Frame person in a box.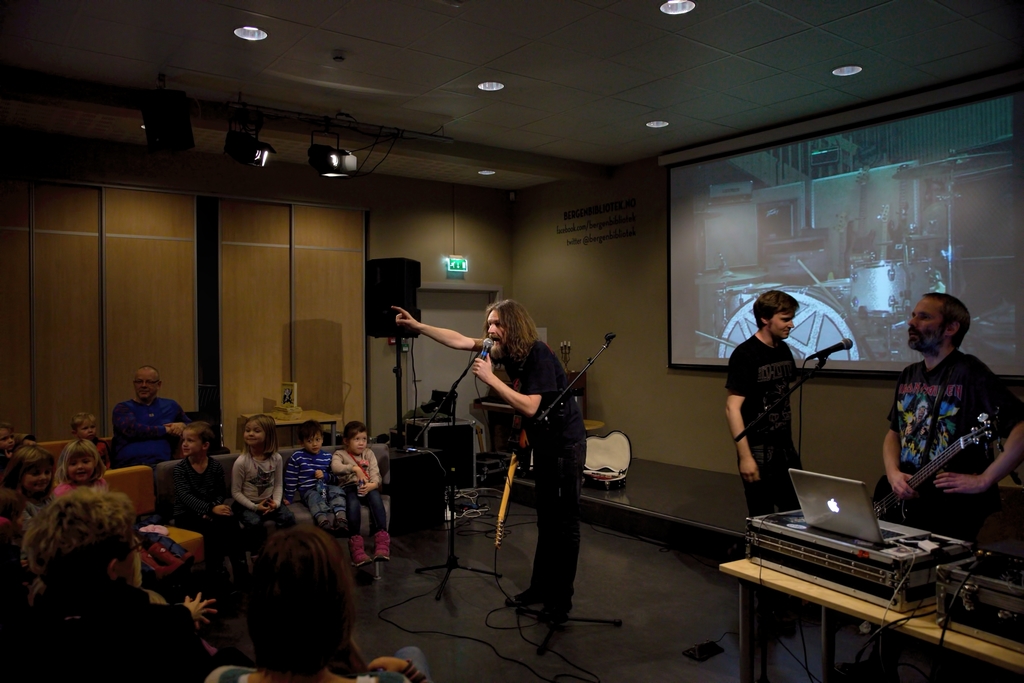
233 414 297 547.
